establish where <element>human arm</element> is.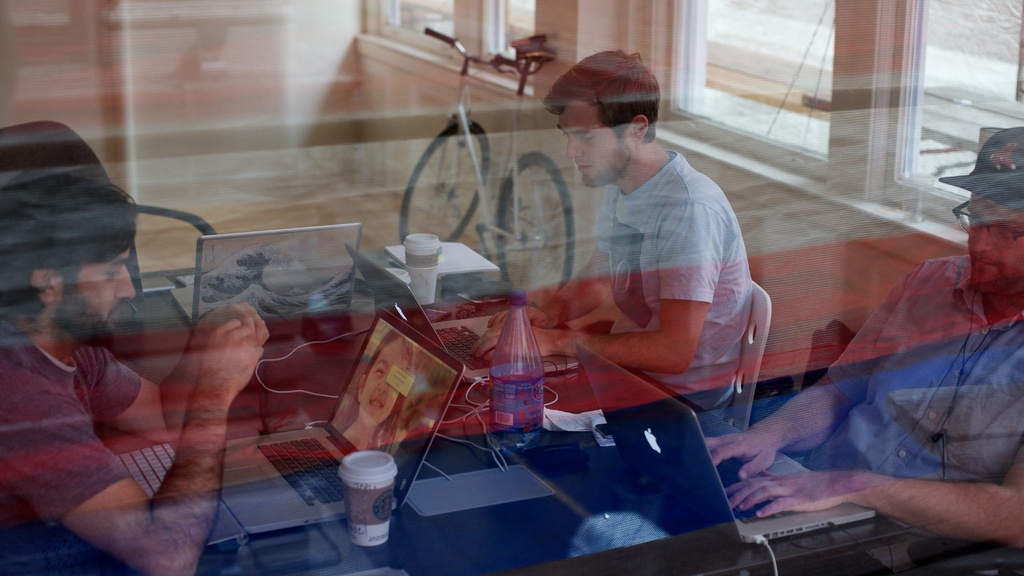
Established at left=74, top=298, right=276, bottom=451.
